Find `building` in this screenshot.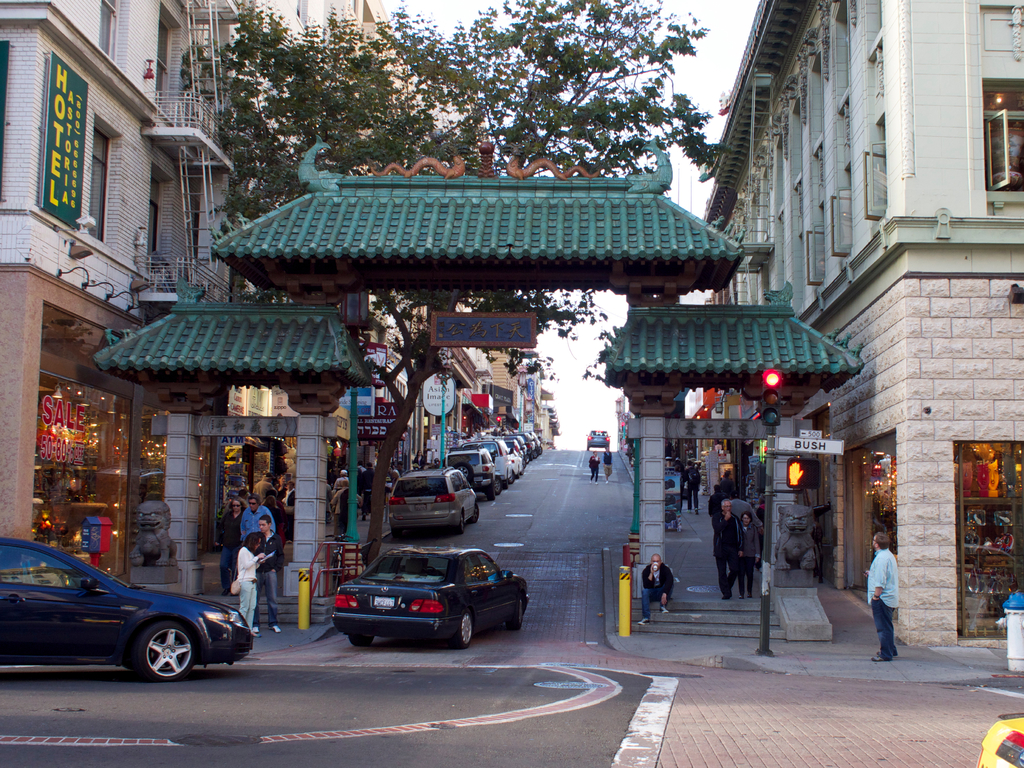
The bounding box for `building` is bbox=(700, 0, 1023, 648).
